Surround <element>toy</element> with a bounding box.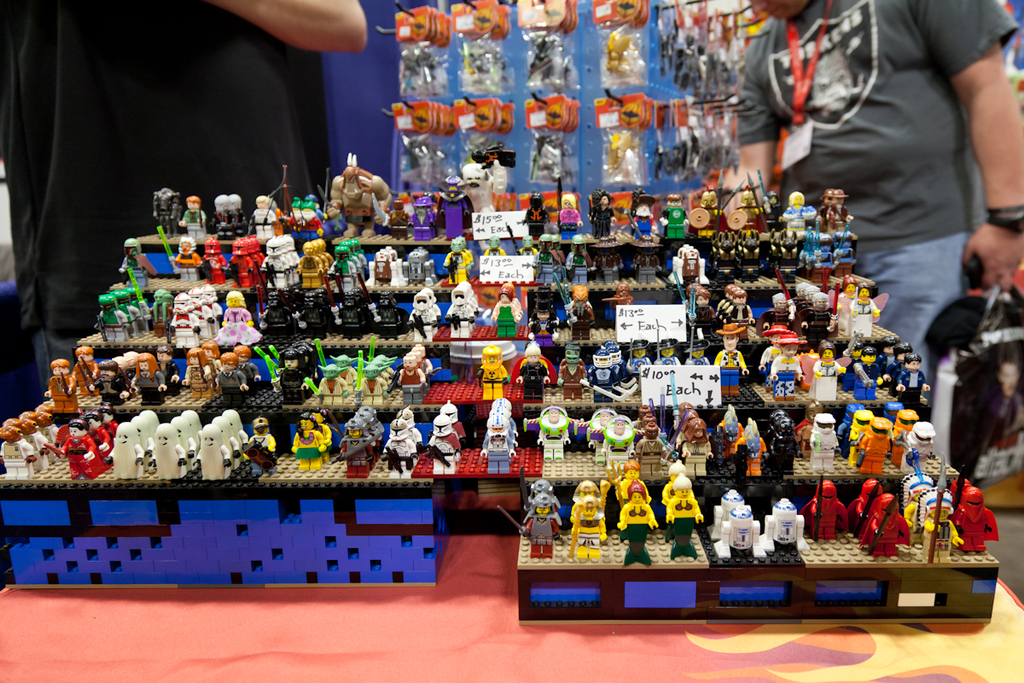
[x1=318, y1=343, x2=355, y2=394].
